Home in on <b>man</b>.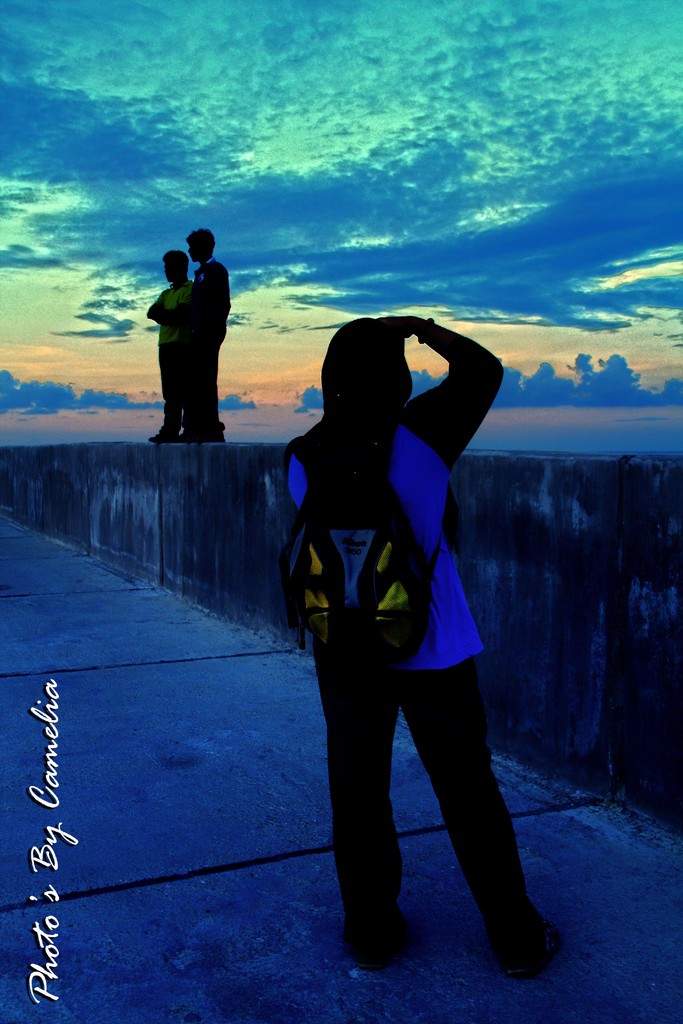
Homed in at select_region(179, 227, 242, 444).
